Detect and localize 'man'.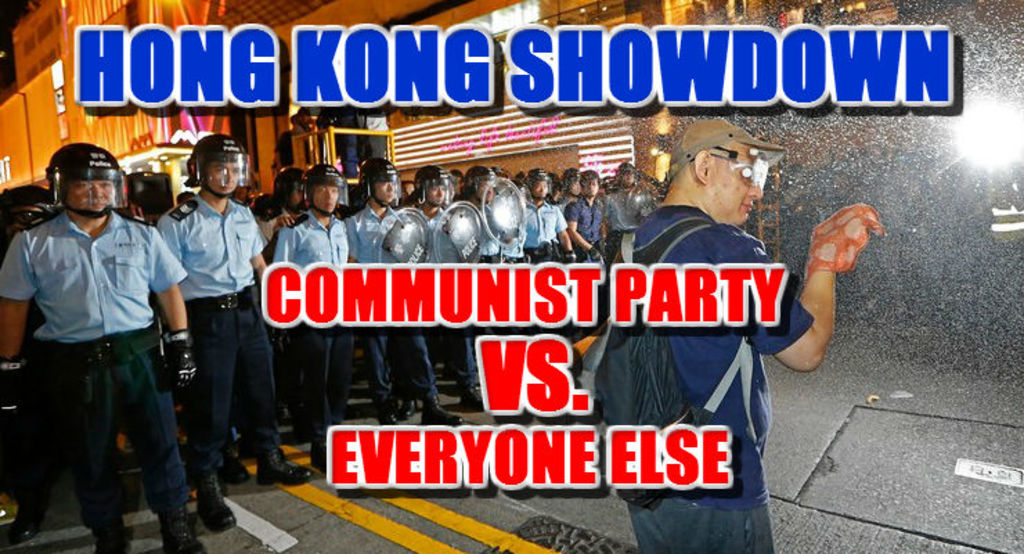
Localized at crop(345, 161, 457, 434).
